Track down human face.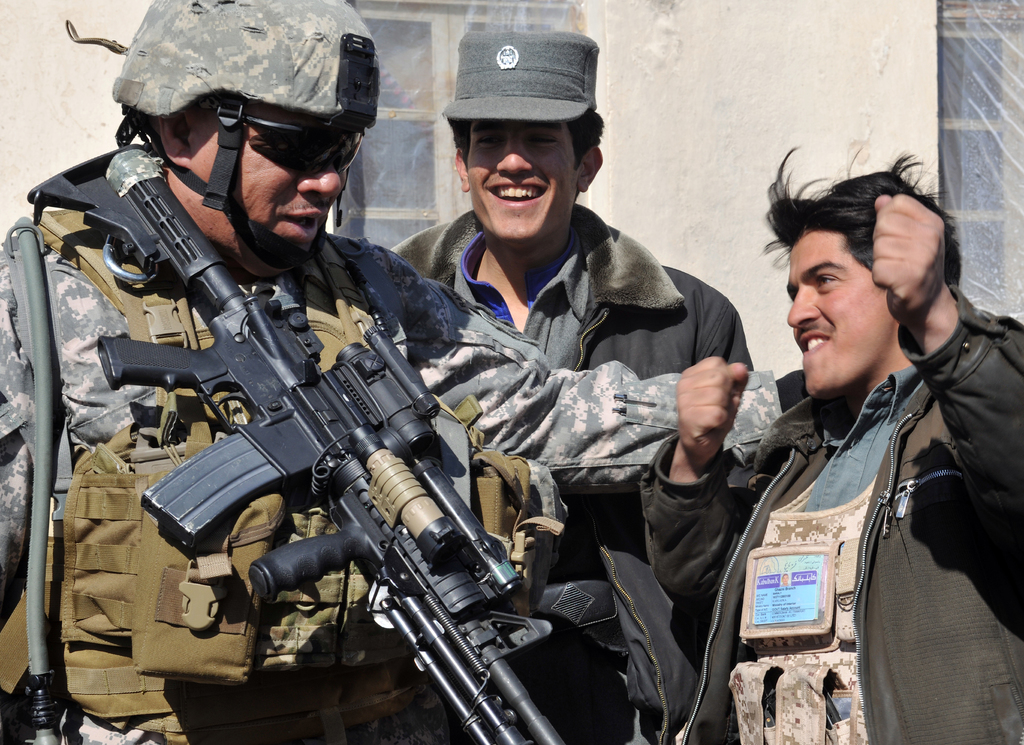
Tracked to detection(789, 228, 897, 397).
